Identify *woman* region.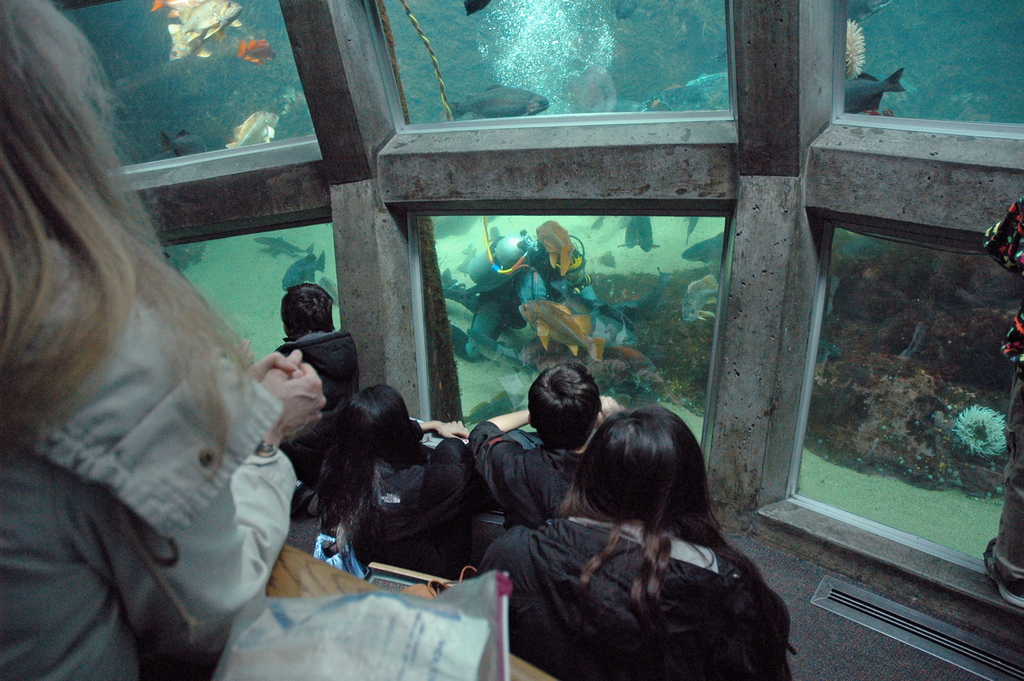
Region: <box>475,405,790,680</box>.
